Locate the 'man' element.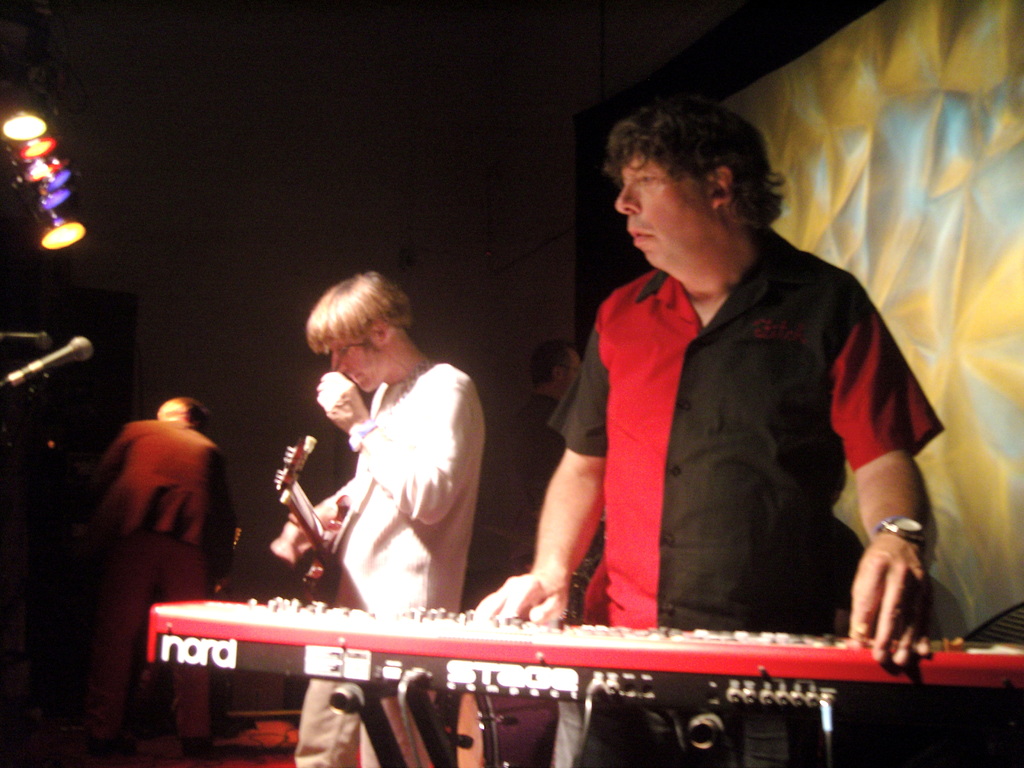
Element bbox: box=[475, 97, 945, 767].
